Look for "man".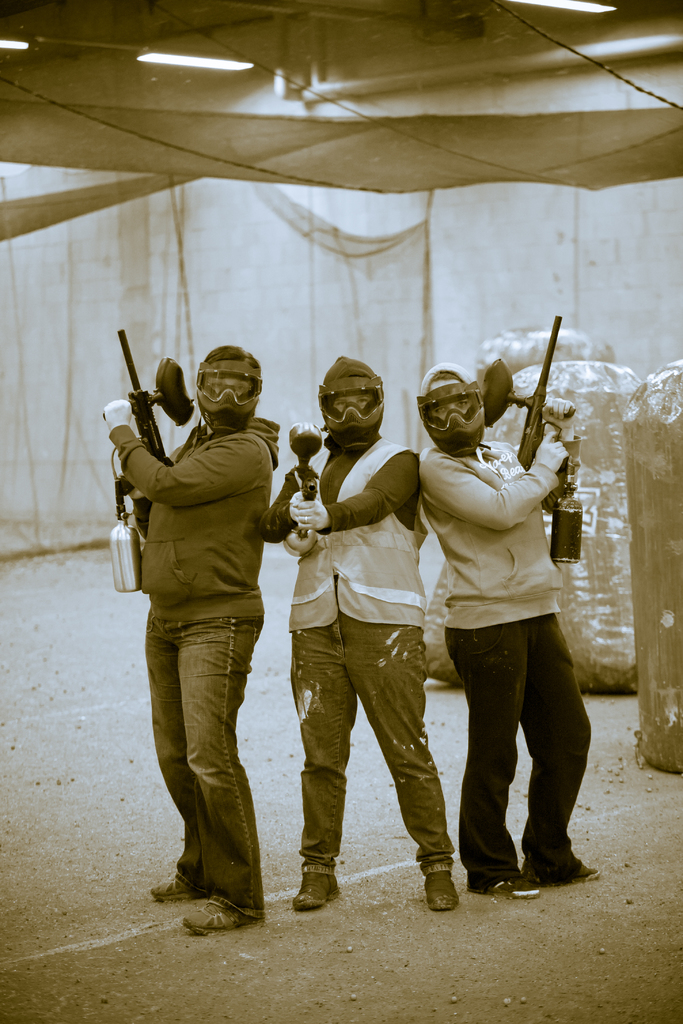
Found: l=101, t=340, r=284, b=931.
